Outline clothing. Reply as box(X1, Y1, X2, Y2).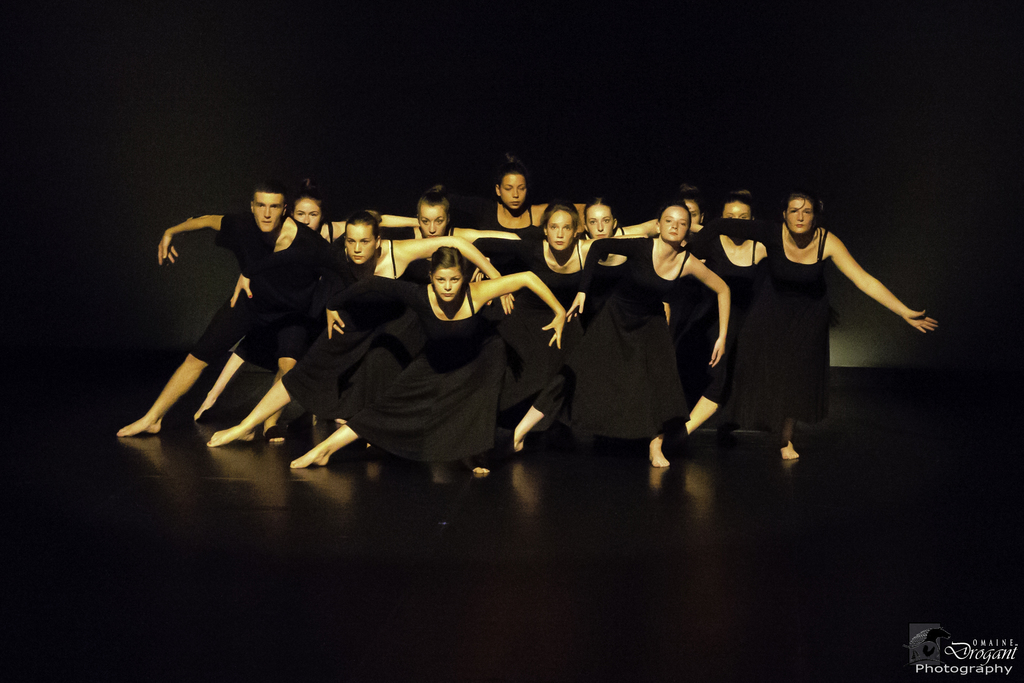
box(519, 220, 598, 397).
